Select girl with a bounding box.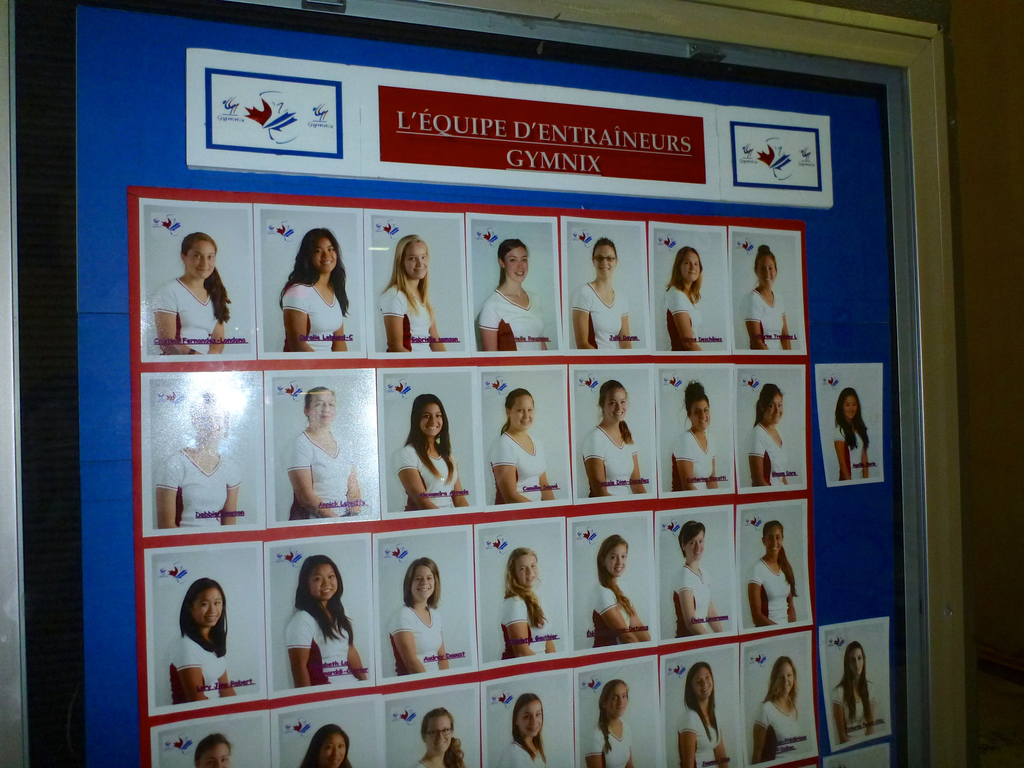
region(290, 396, 365, 520).
